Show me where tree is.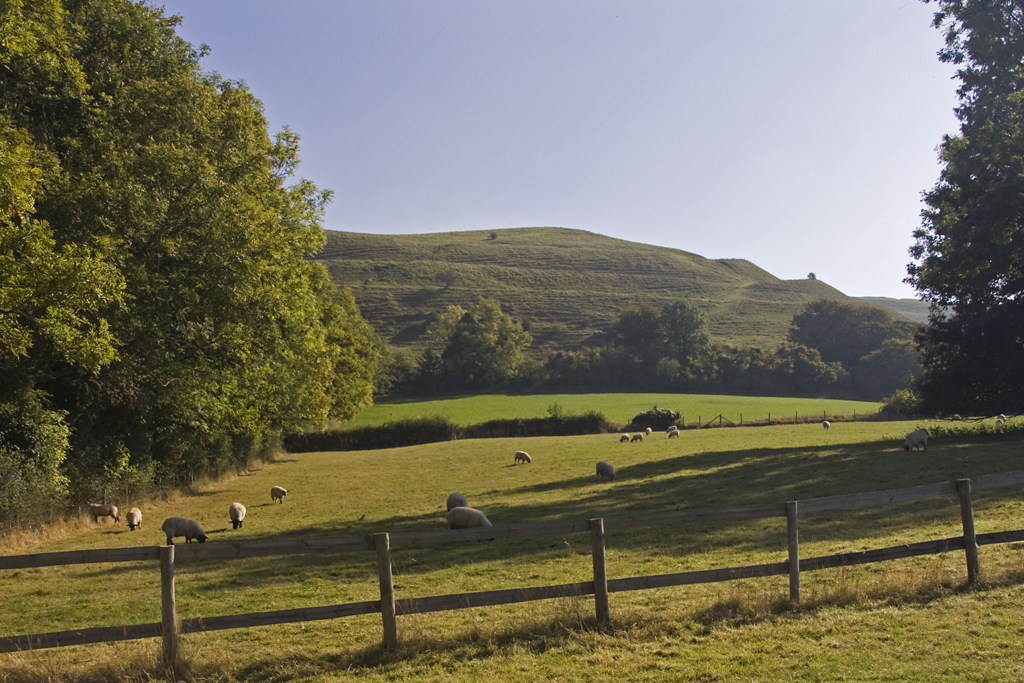
tree is at left=400, top=299, right=537, bottom=387.
